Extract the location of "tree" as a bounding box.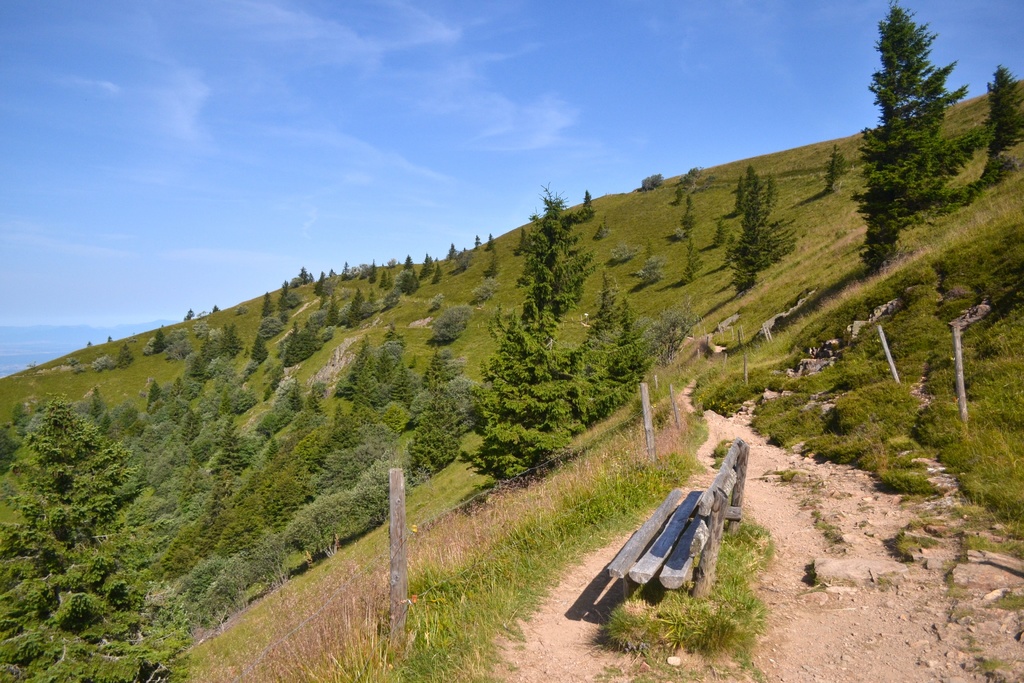
861,0,994,268.
